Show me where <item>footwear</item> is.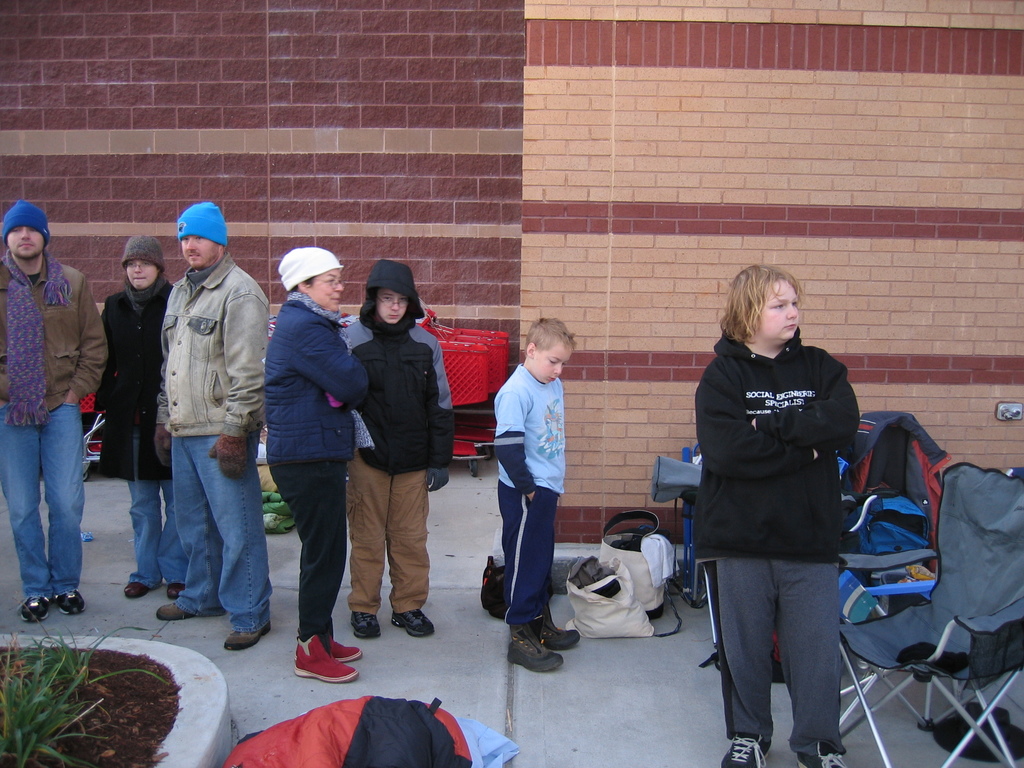
<item>footwear</item> is at (350, 609, 381, 639).
